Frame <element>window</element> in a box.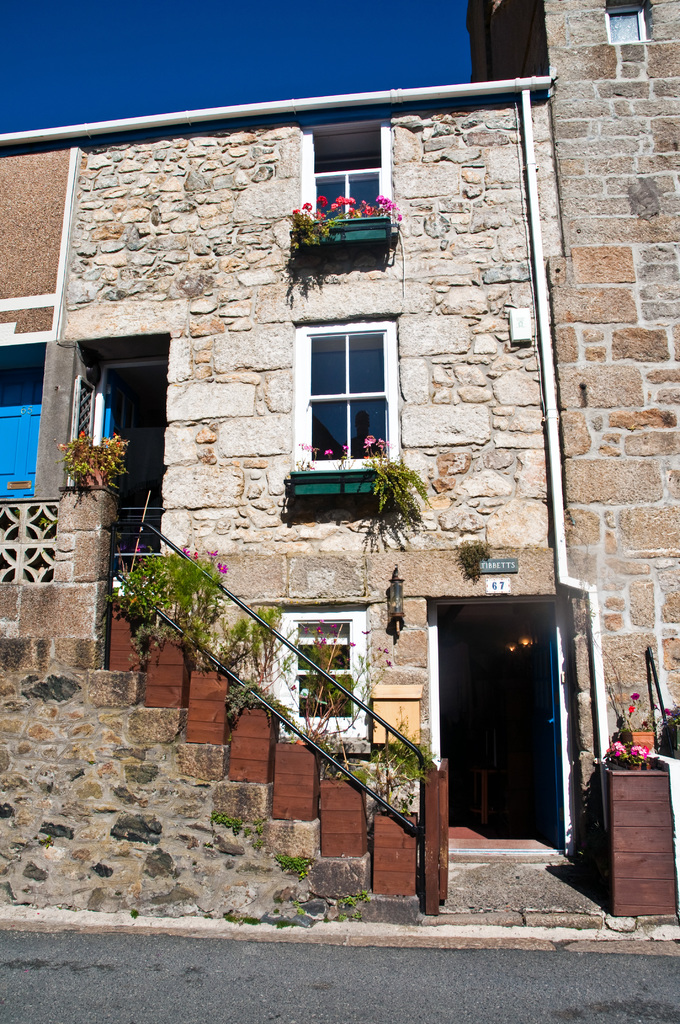
rect(305, 120, 393, 232).
